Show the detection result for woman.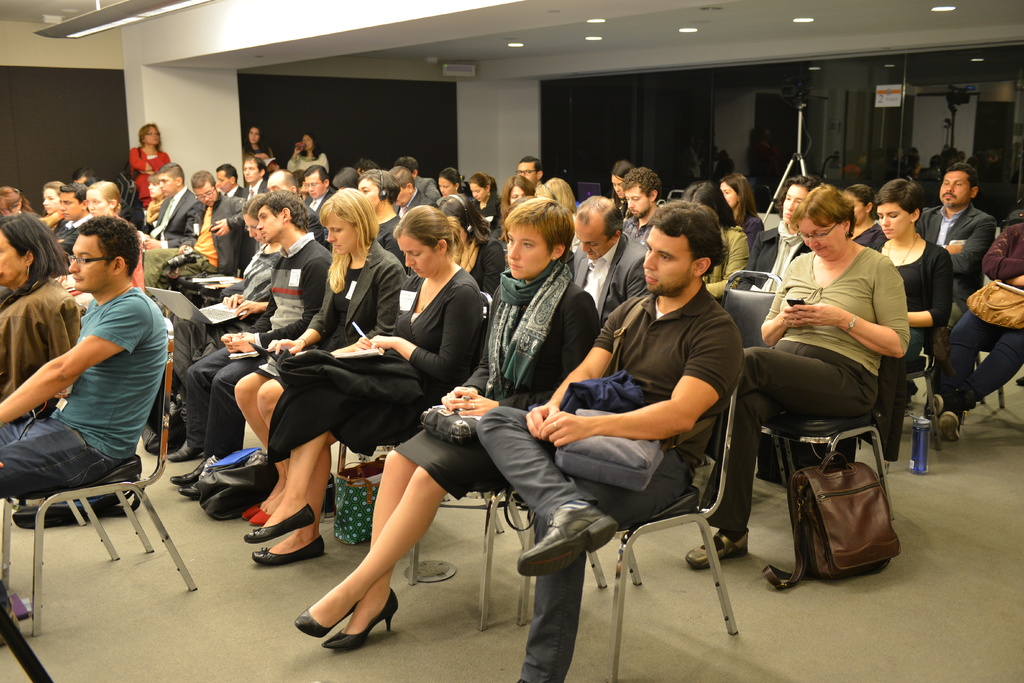
Rect(243, 201, 483, 569).
